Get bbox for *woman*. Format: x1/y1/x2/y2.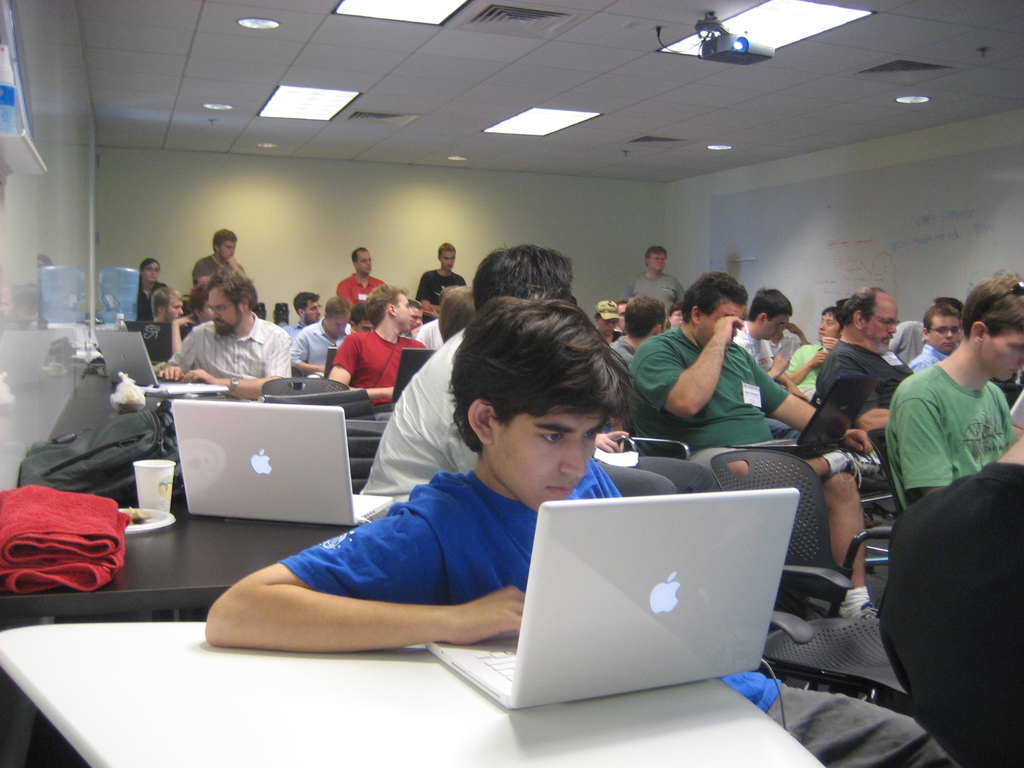
134/258/168/316.
